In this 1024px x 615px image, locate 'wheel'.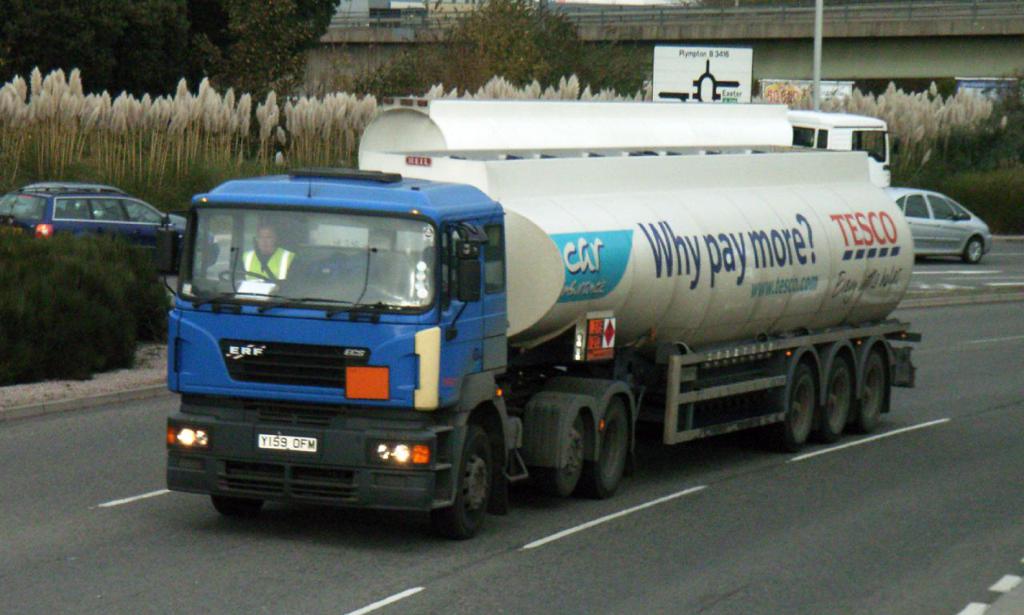
Bounding box: box(816, 349, 848, 442).
